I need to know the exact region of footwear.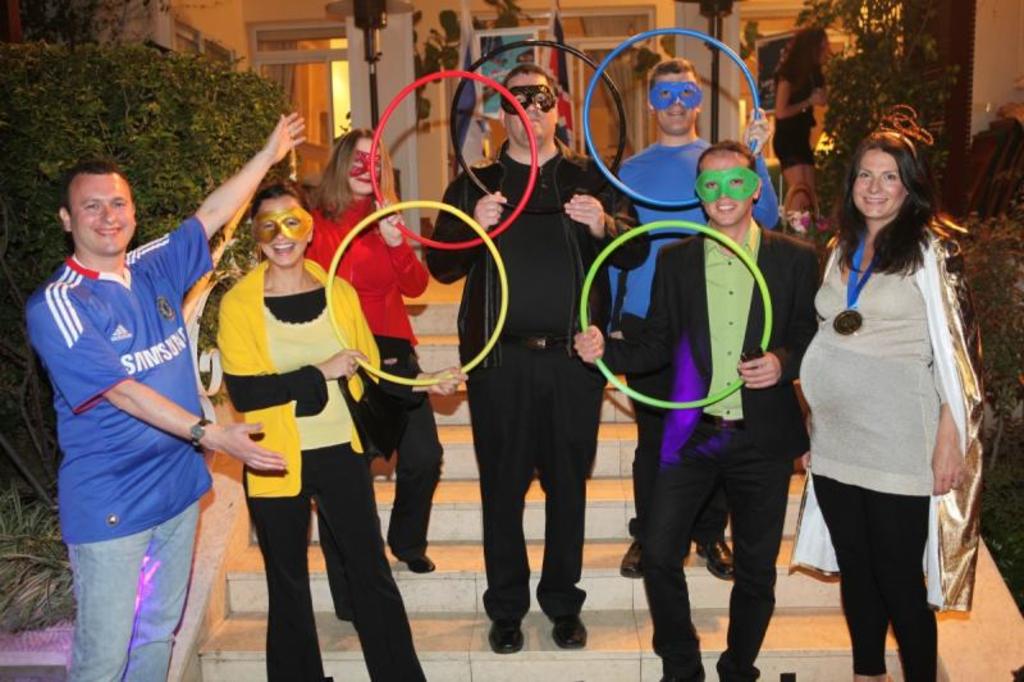
Region: select_region(397, 550, 439, 573).
